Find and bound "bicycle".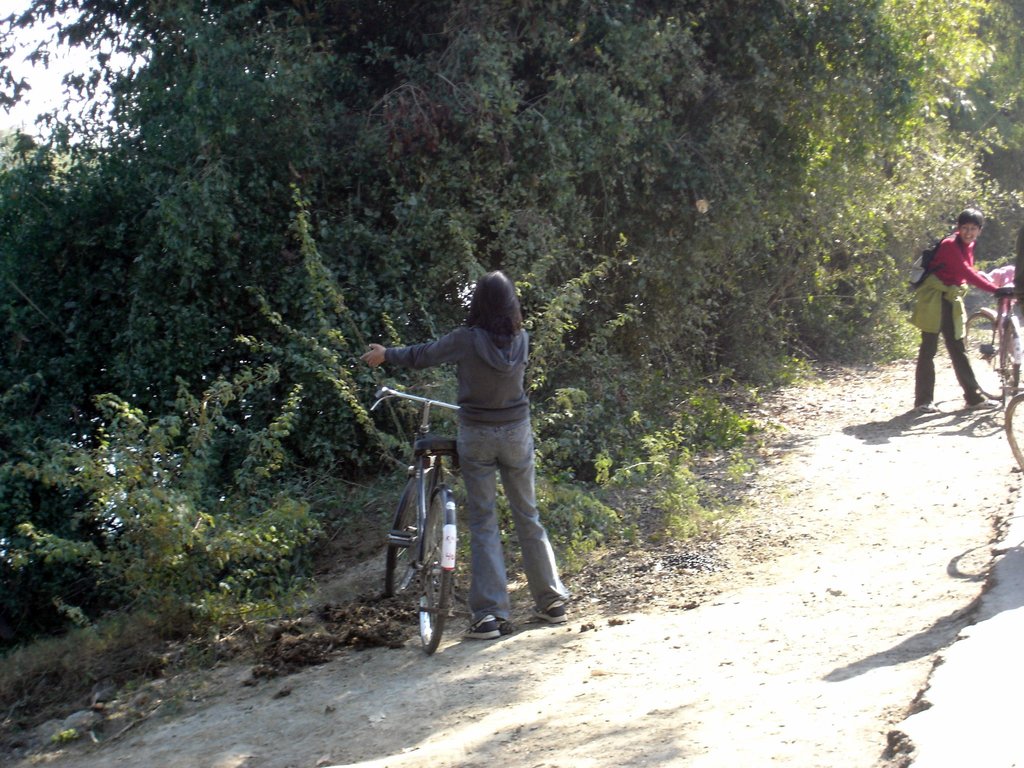
Bound: <region>964, 268, 1020, 420</region>.
